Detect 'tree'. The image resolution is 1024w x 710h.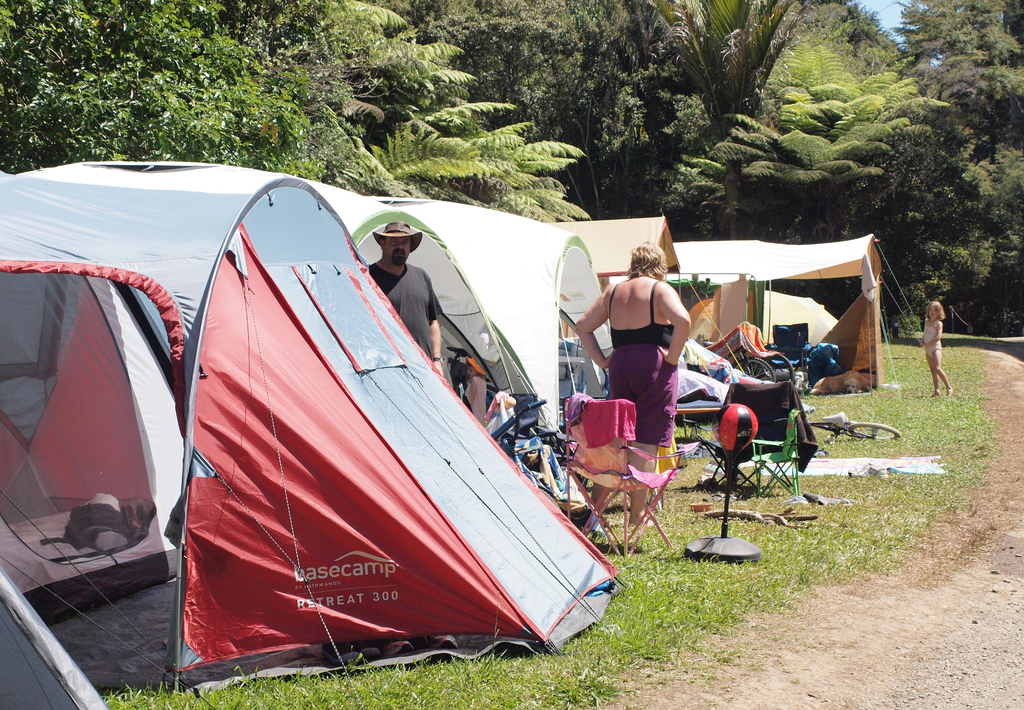
bbox(659, 0, 799, 244).
